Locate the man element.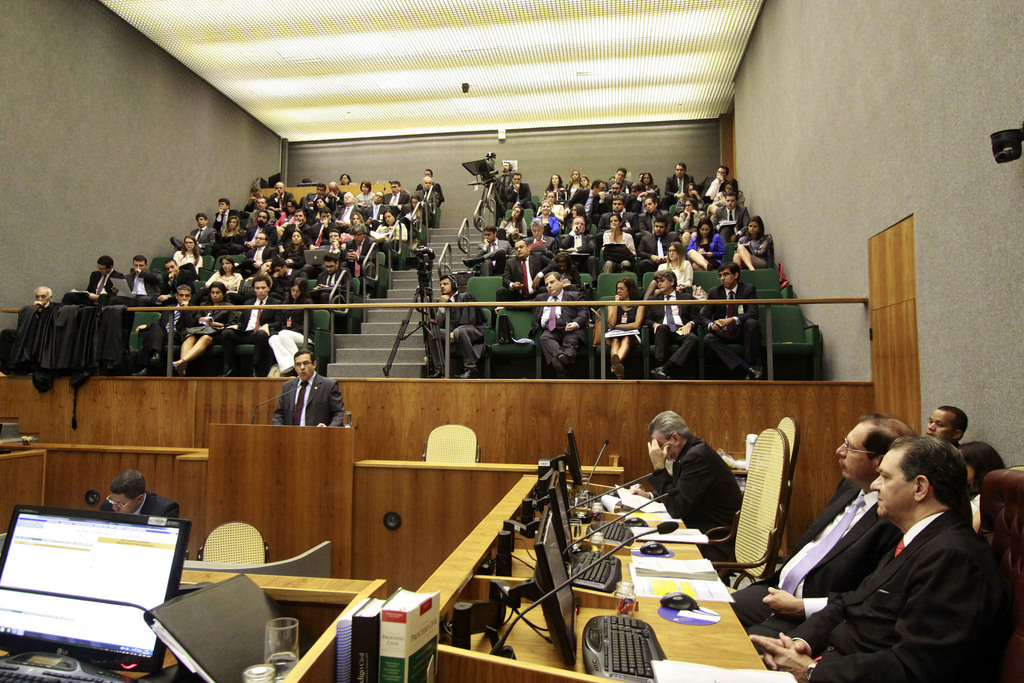
Element bbox: (169, 215, 215, 252).
